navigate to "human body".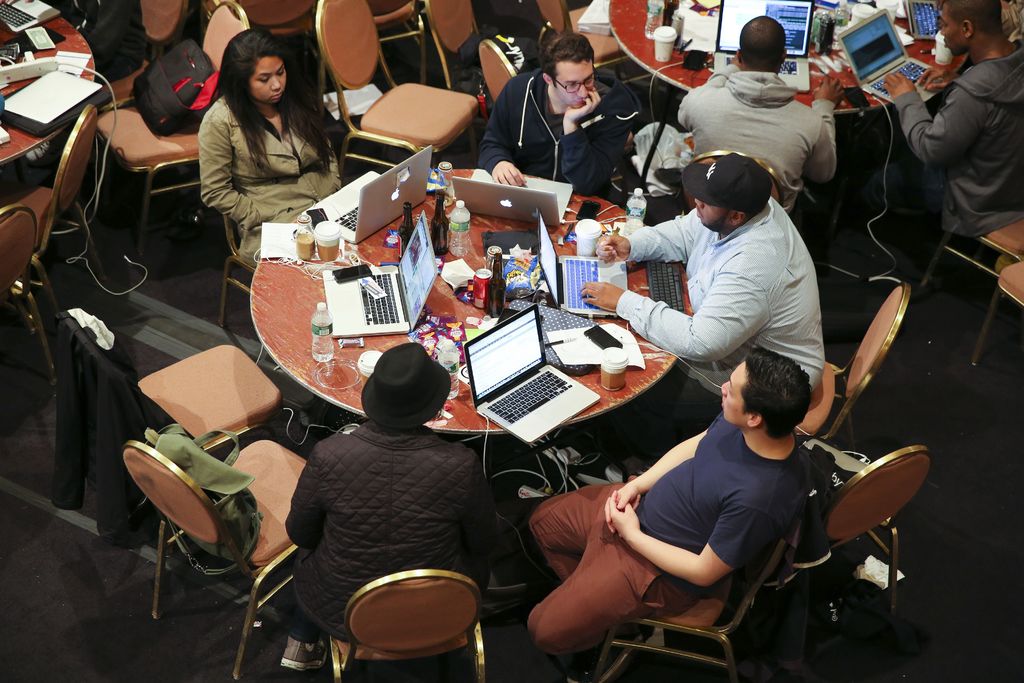
Navigation target: Rect(913, 0, 1019, 270).
